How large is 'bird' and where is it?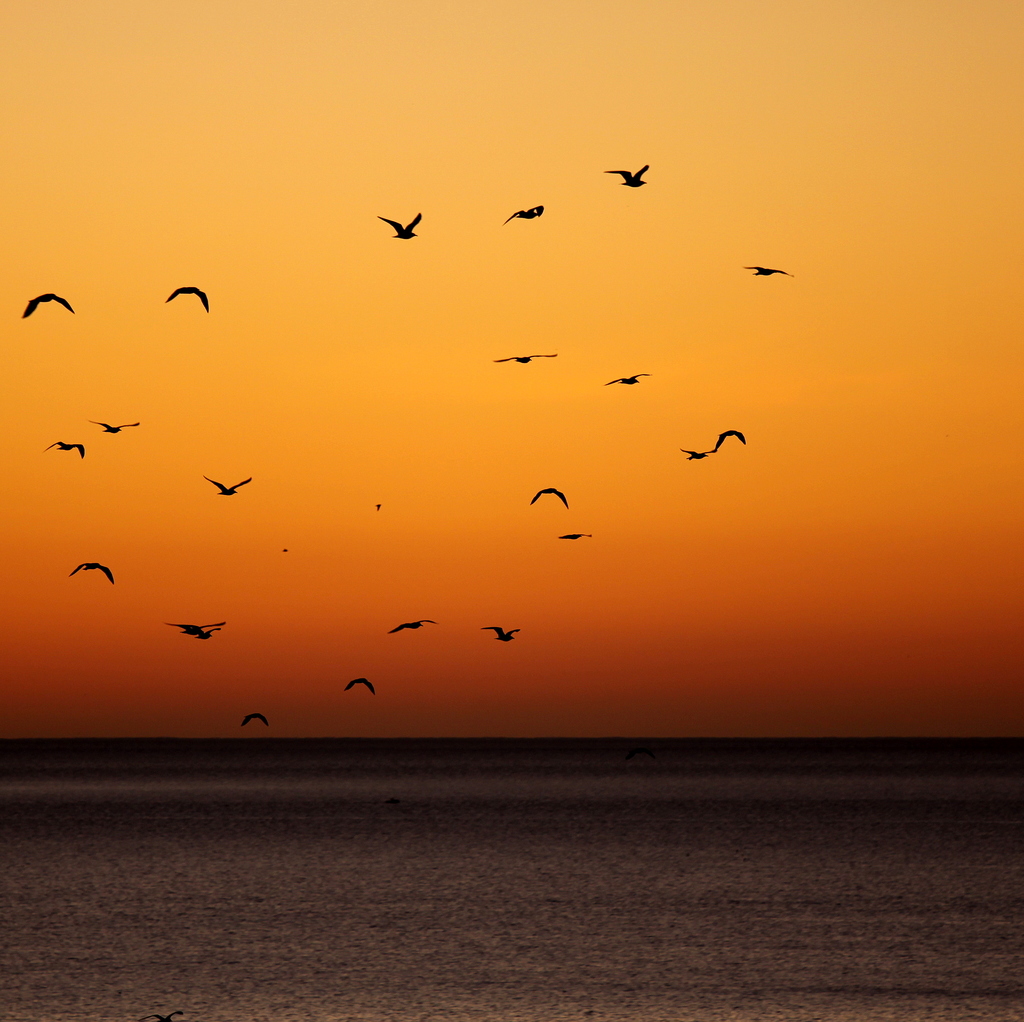
Bounding box: box=[529, 484, 567, 513].
